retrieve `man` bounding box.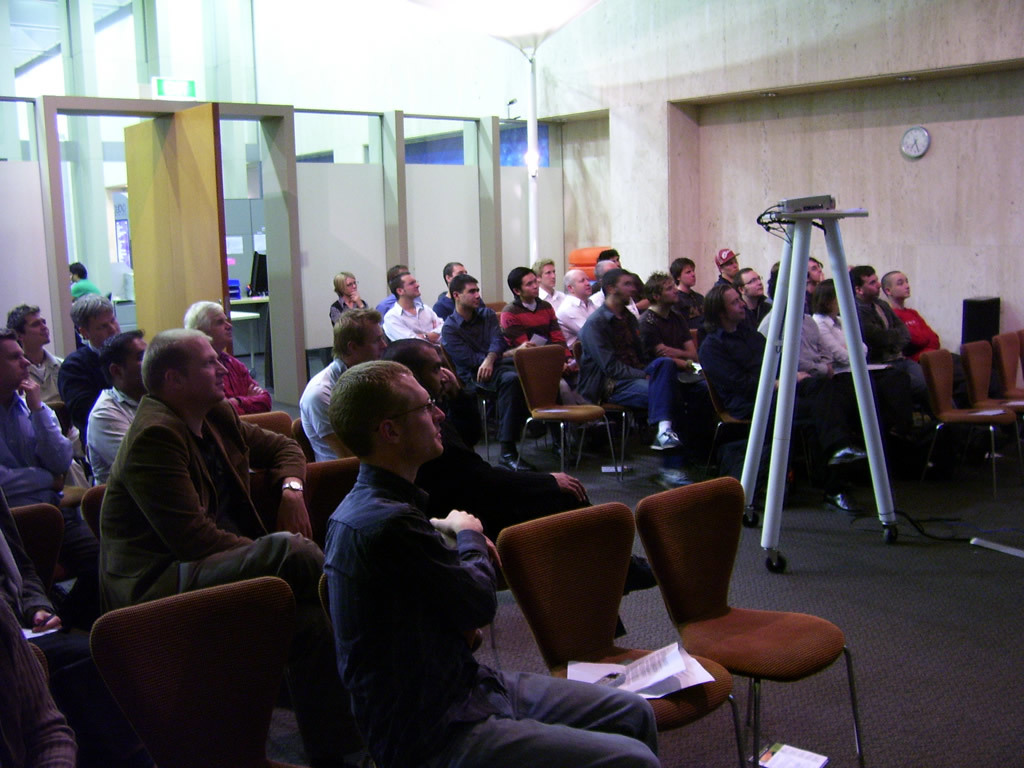
Bounding box: l=805, t=250, r=832, b=281.
